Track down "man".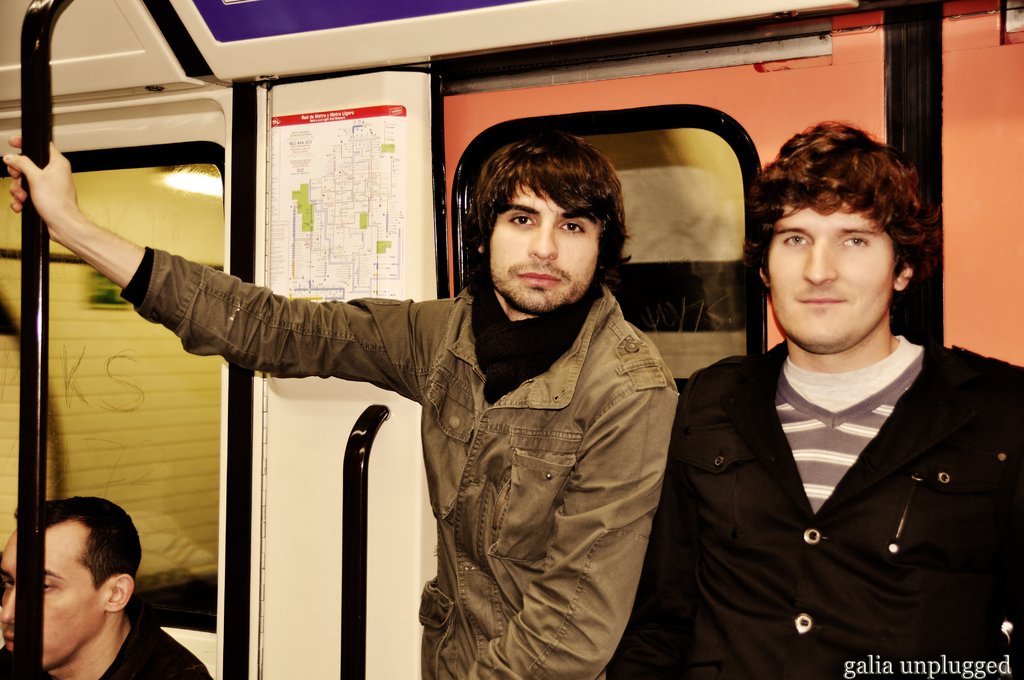
Tracked to left=655, top=116, right=1003, bottom=670.
